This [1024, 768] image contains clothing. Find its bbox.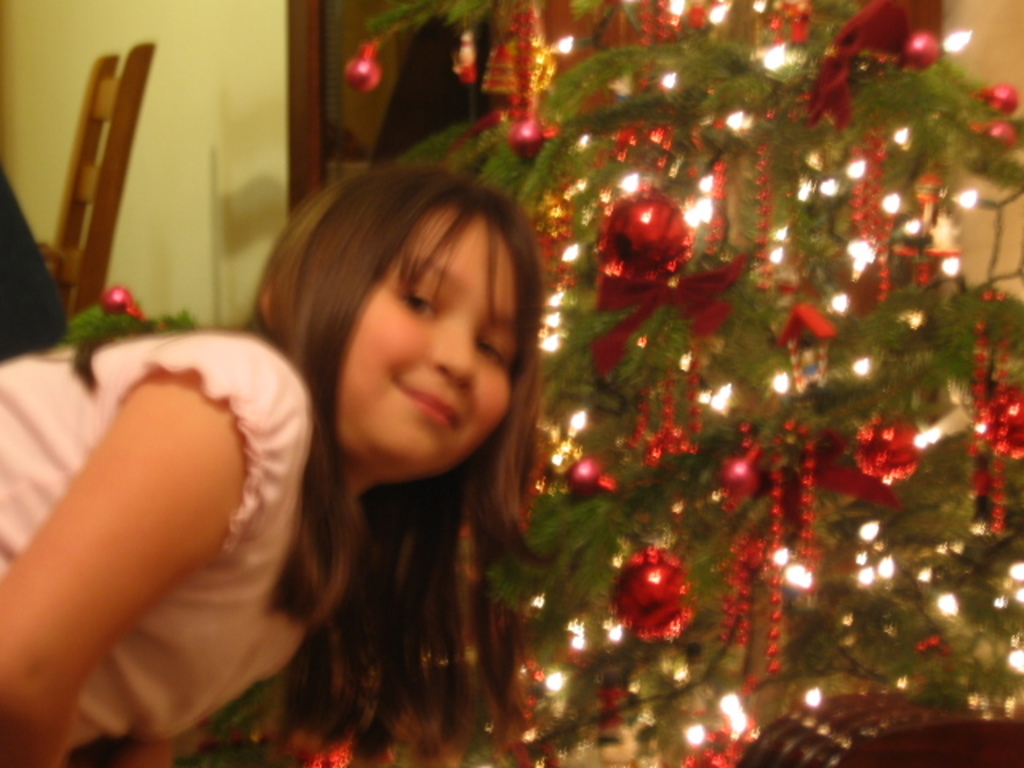
{"left": 0, "top": 314, "right": 354, "bottom": 758}.
